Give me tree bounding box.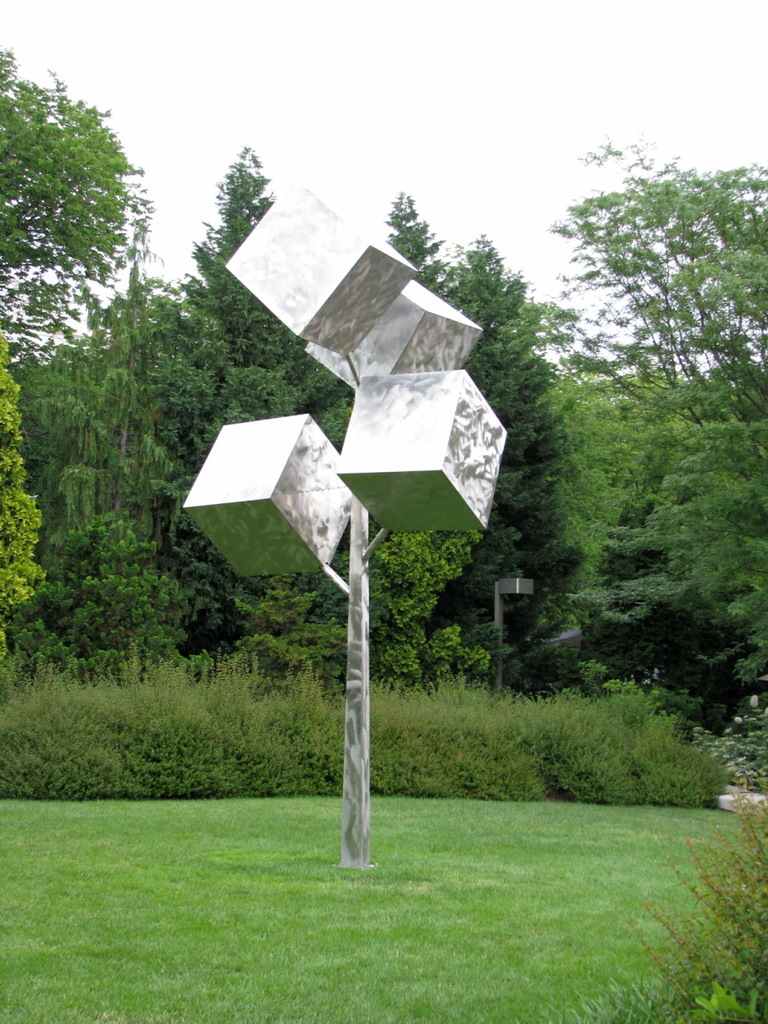
box(13, 53, 202, 727).
